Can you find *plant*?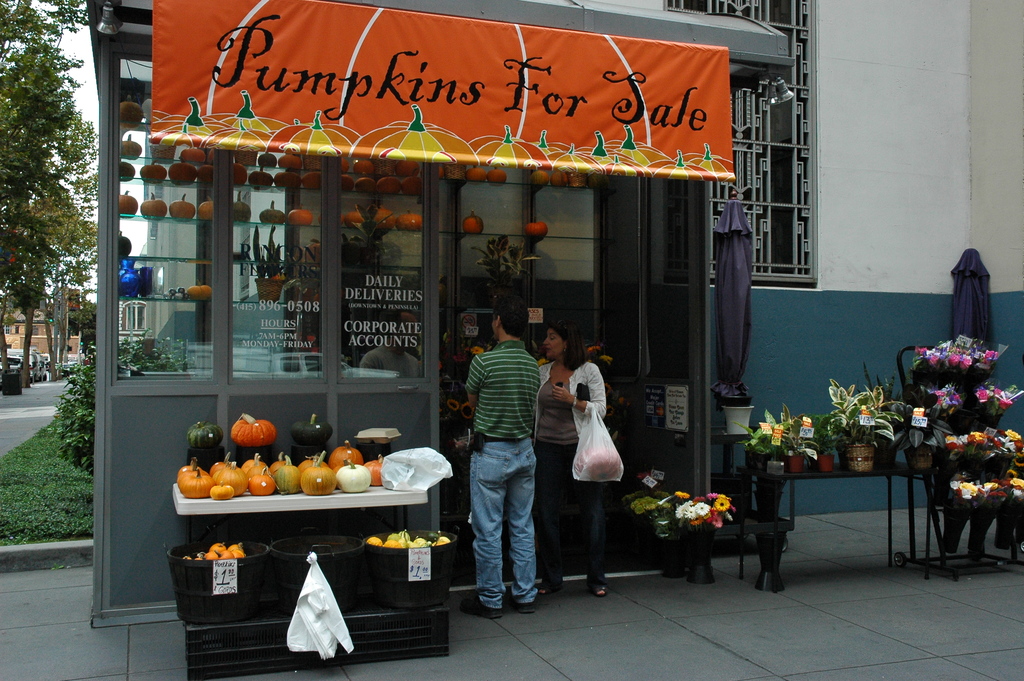
Yes, bounding box: detection(476, 231, 532, 300).
